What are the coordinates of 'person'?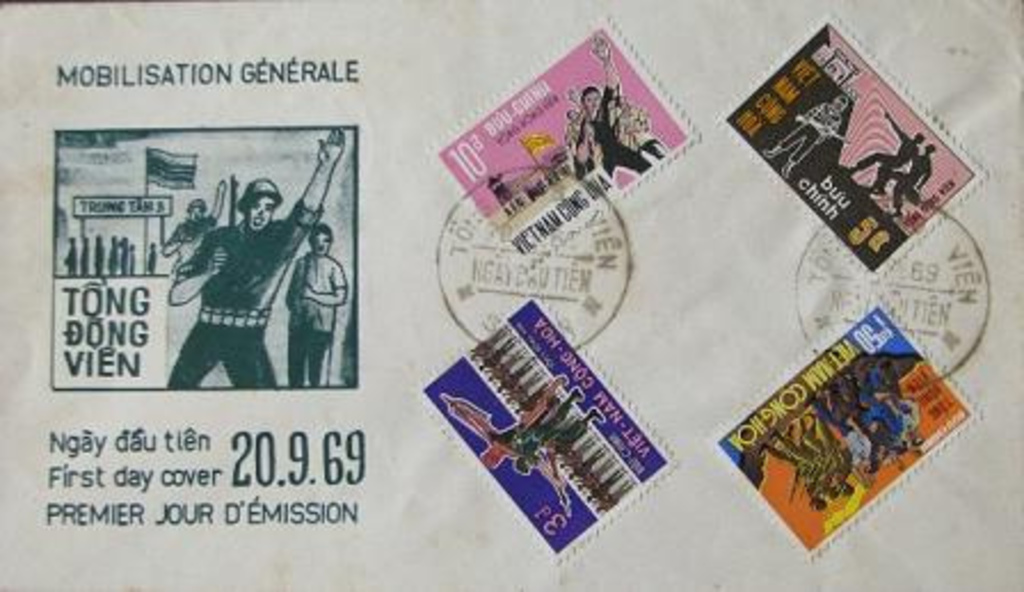
left=158, top=187, right=226, bottom=265.
